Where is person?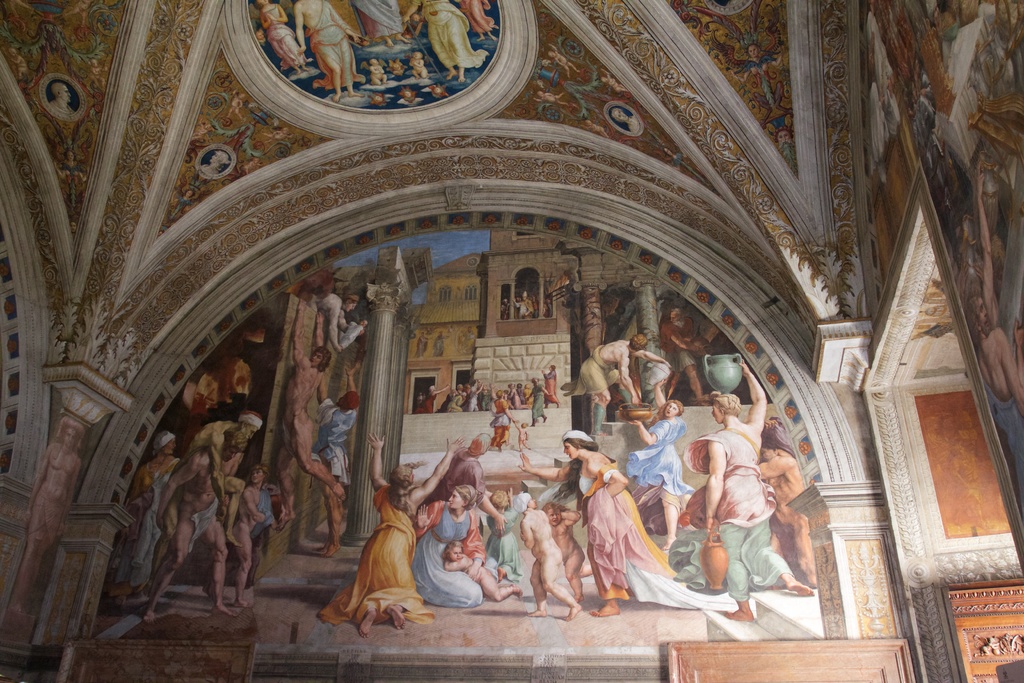
bbox(336, 317, 369, 348).
